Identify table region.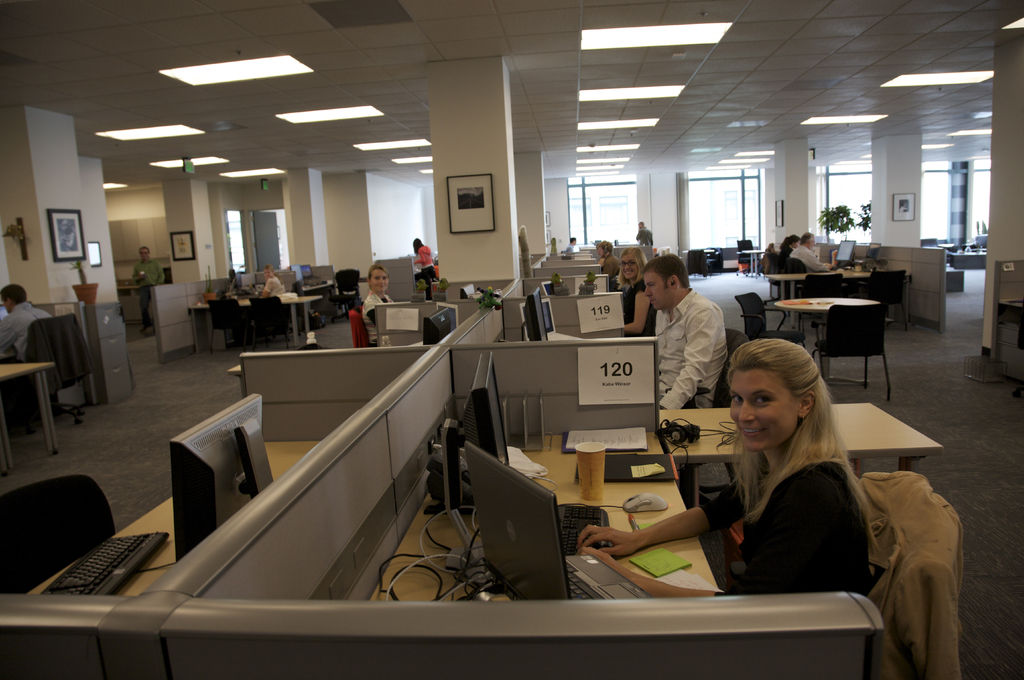
Region: <box>785,283,917,387</box>.
